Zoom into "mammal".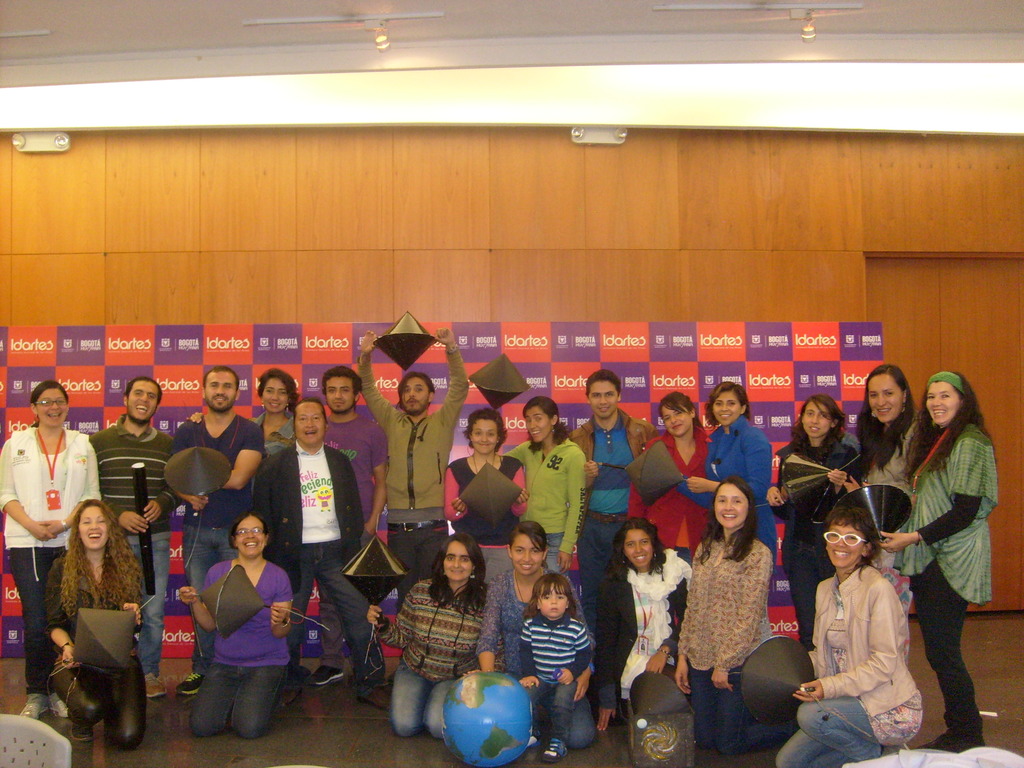
Zoom target: (502,395,589,584).
